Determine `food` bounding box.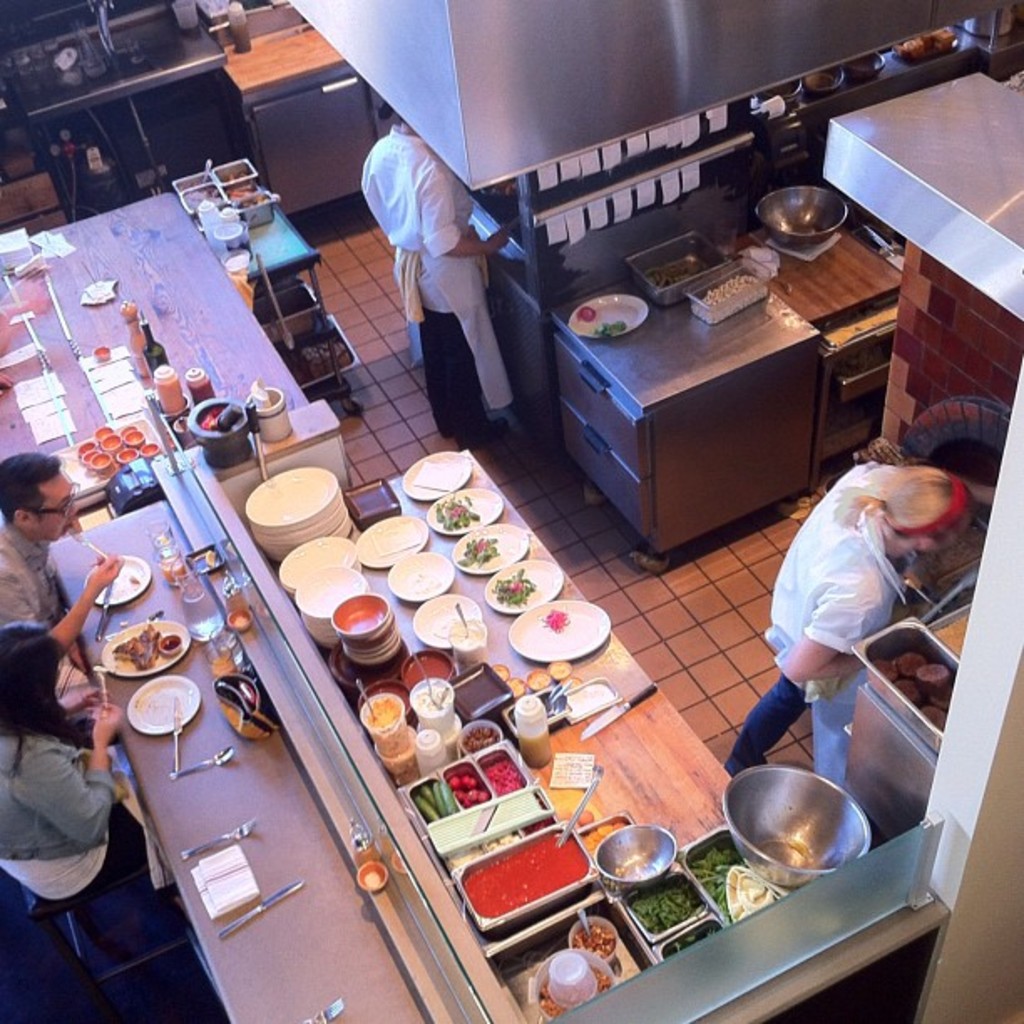
Determined: pyautogui.locateOnScreen(567, 301, 631, 343).
